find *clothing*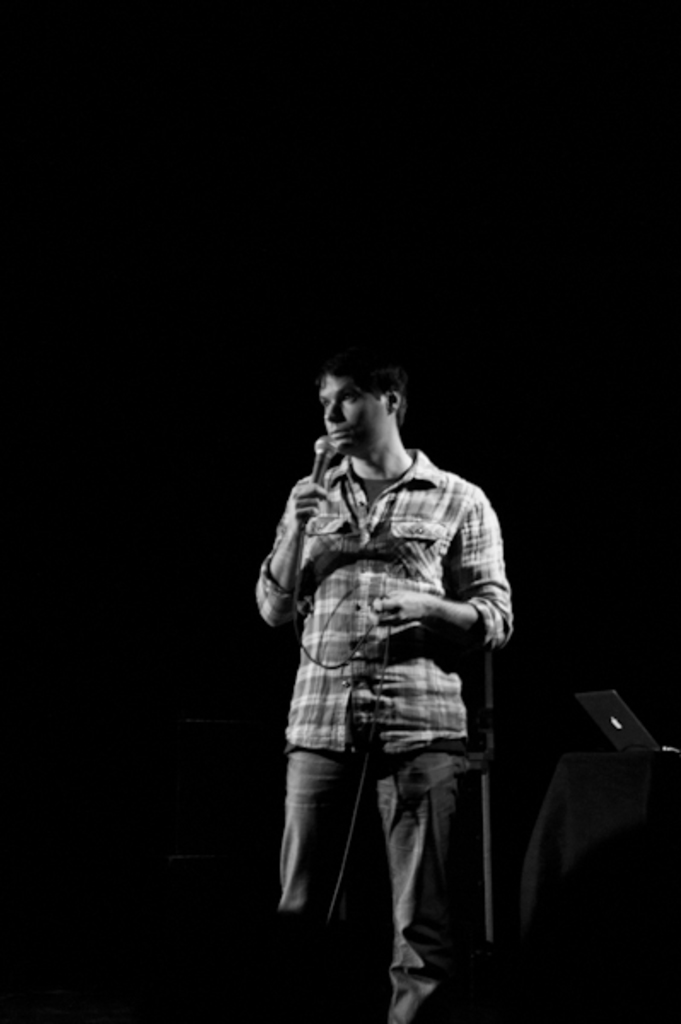
BBox(247, 451, 526, 951)
